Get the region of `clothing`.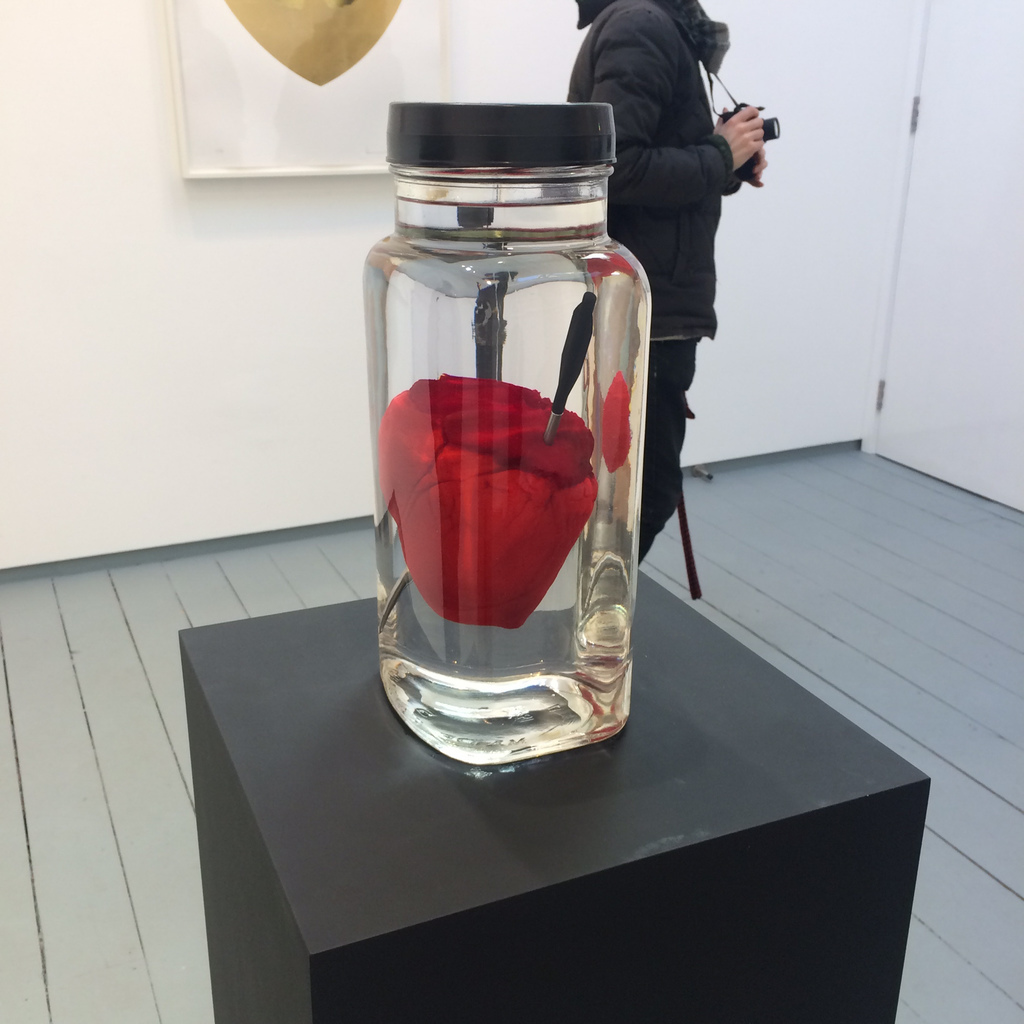
box=[563, 0, 742, 568].
